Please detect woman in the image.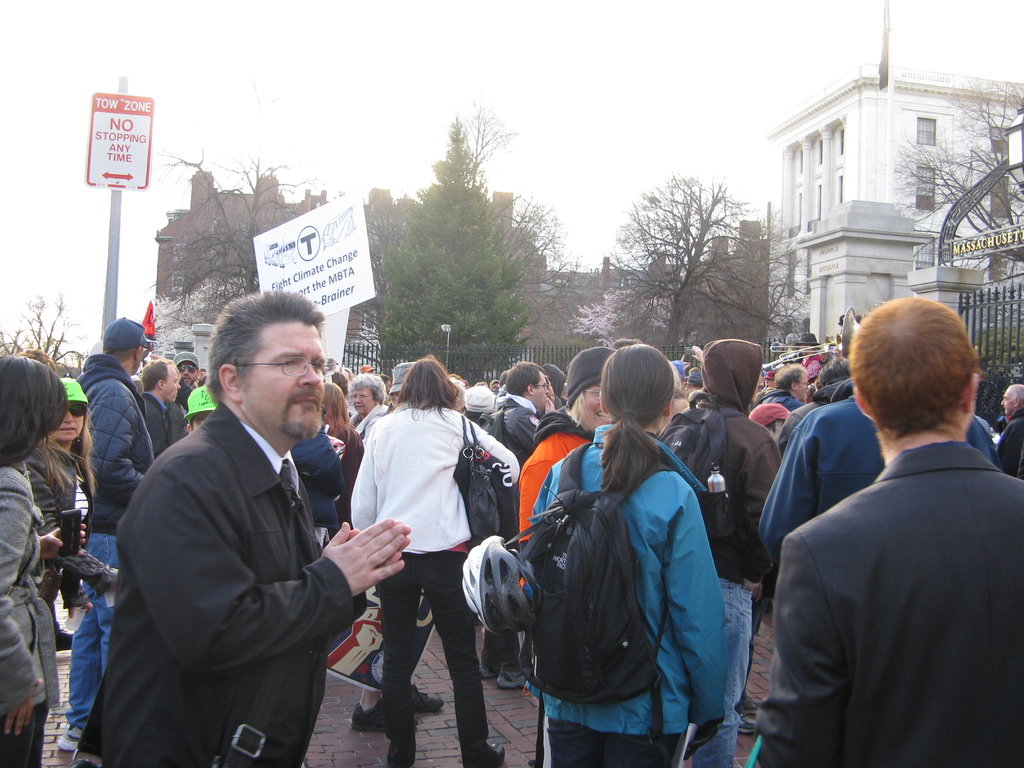
l=348, t=372, r=387, b=447.
